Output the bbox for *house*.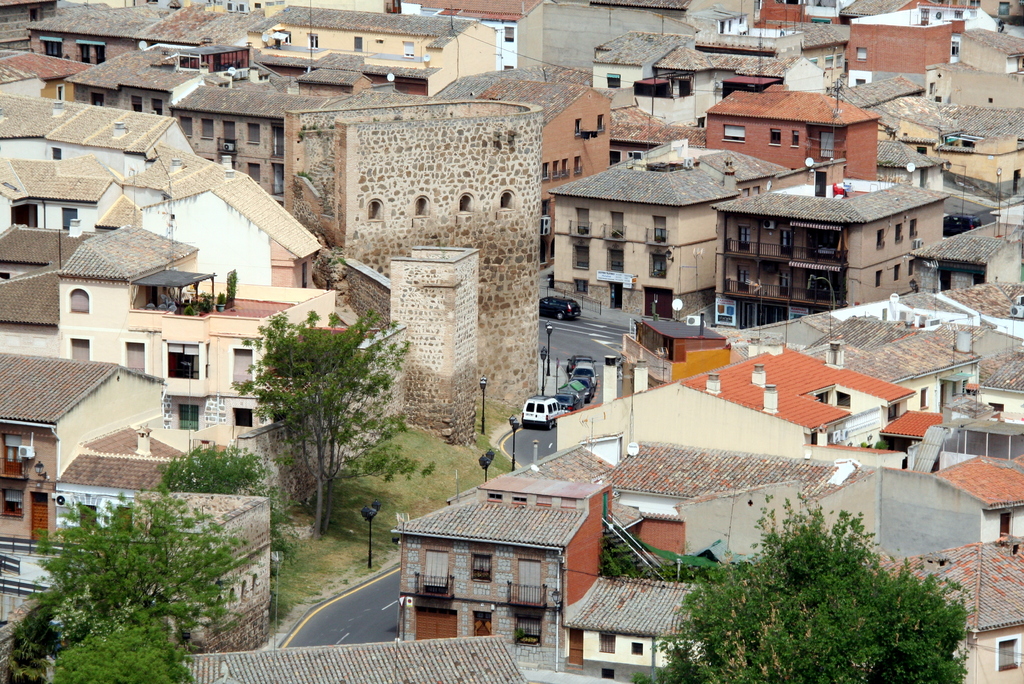
rect(545, 135, 792, 320).
